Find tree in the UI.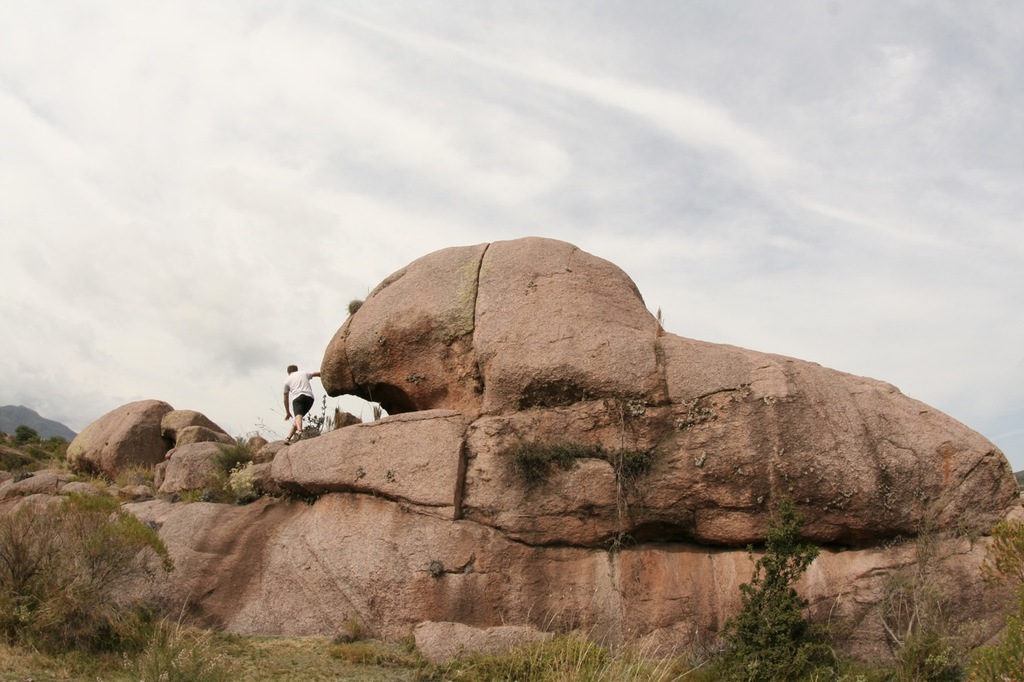
UI element at box=[13, 424, 41, 443].
